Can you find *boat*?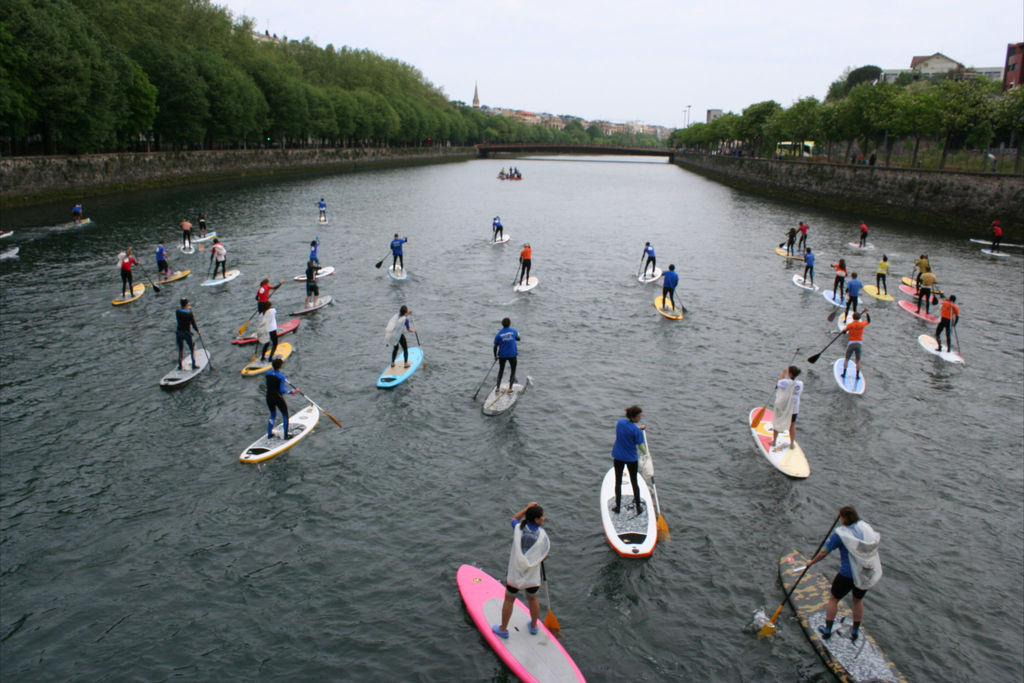
Yes, bounding box: bbox=[481, 381, 524, 413].
